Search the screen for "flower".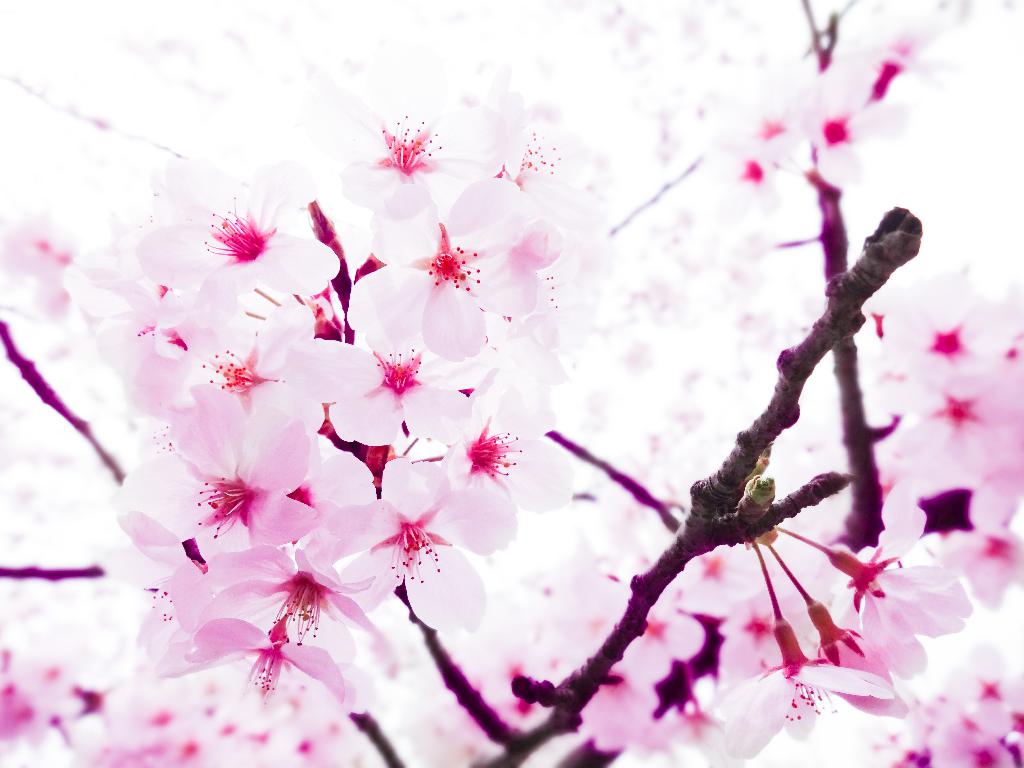
Found at <box>346,102,459,186</box>.
